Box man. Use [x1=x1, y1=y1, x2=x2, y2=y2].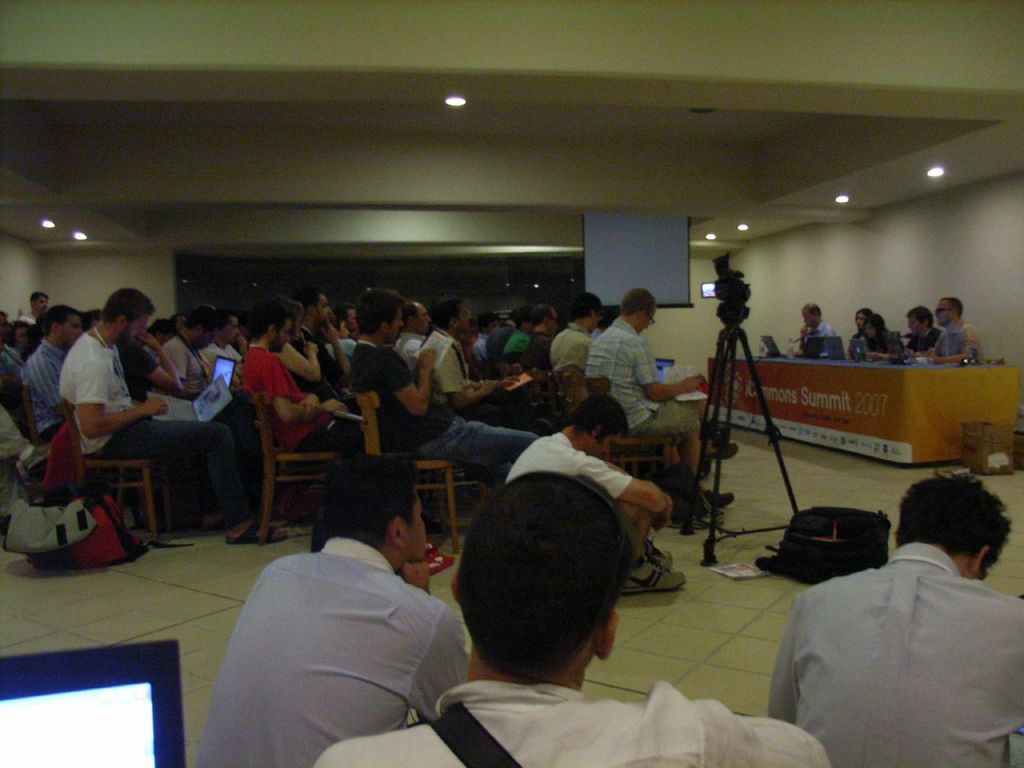
[x1=583, y1=285, x2=731, y2=514].
